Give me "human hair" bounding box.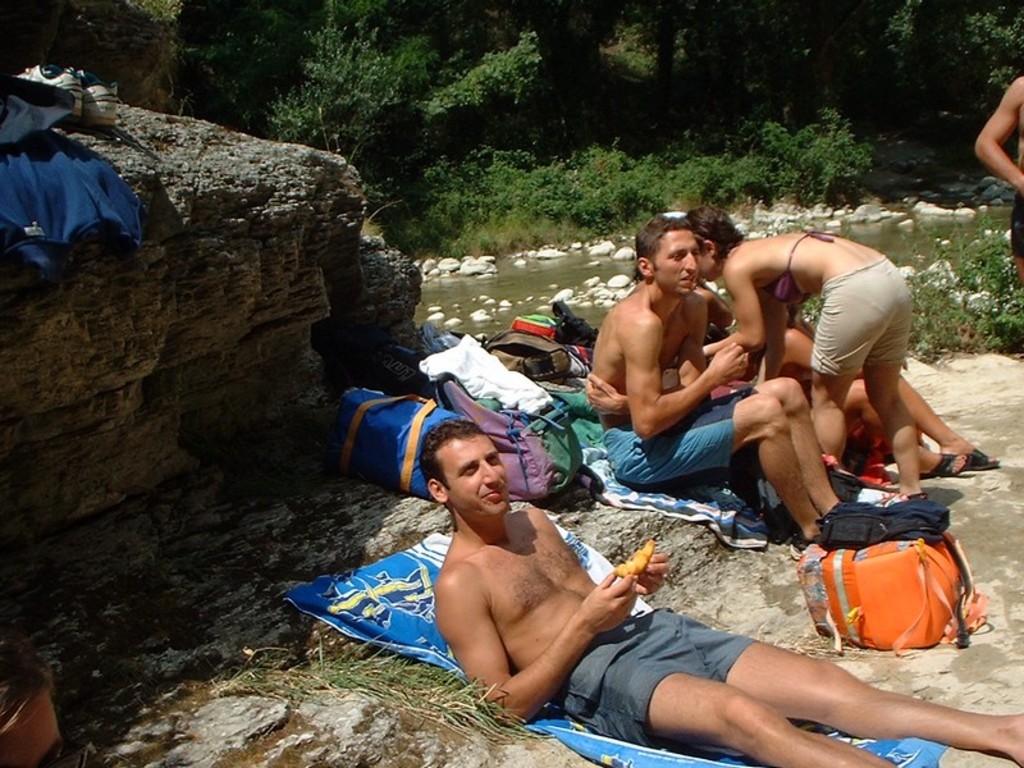
pyautogui.locateOnScreen(635, 215, 696, 283).
